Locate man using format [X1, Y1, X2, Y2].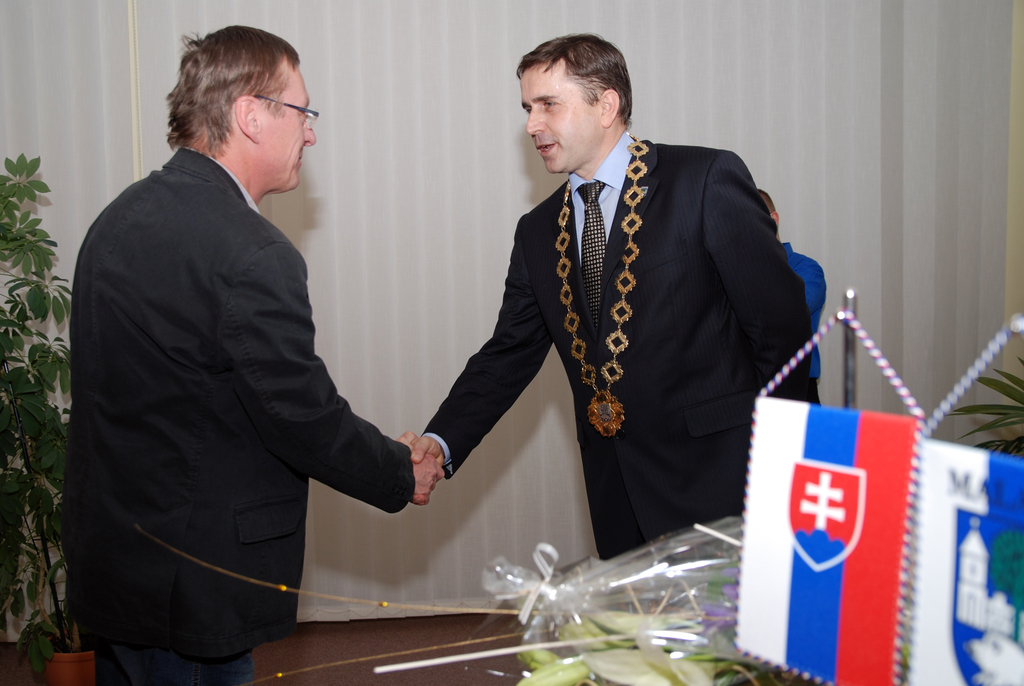
[401, 26, 829, 570].
